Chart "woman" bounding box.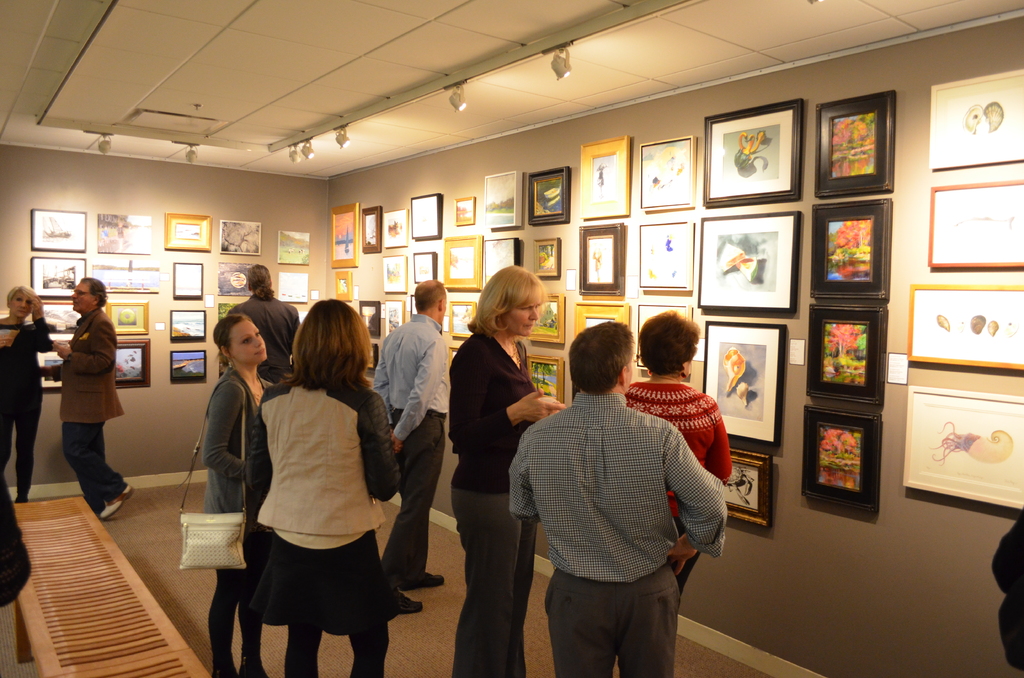
Charted: 1:284:50:504.
